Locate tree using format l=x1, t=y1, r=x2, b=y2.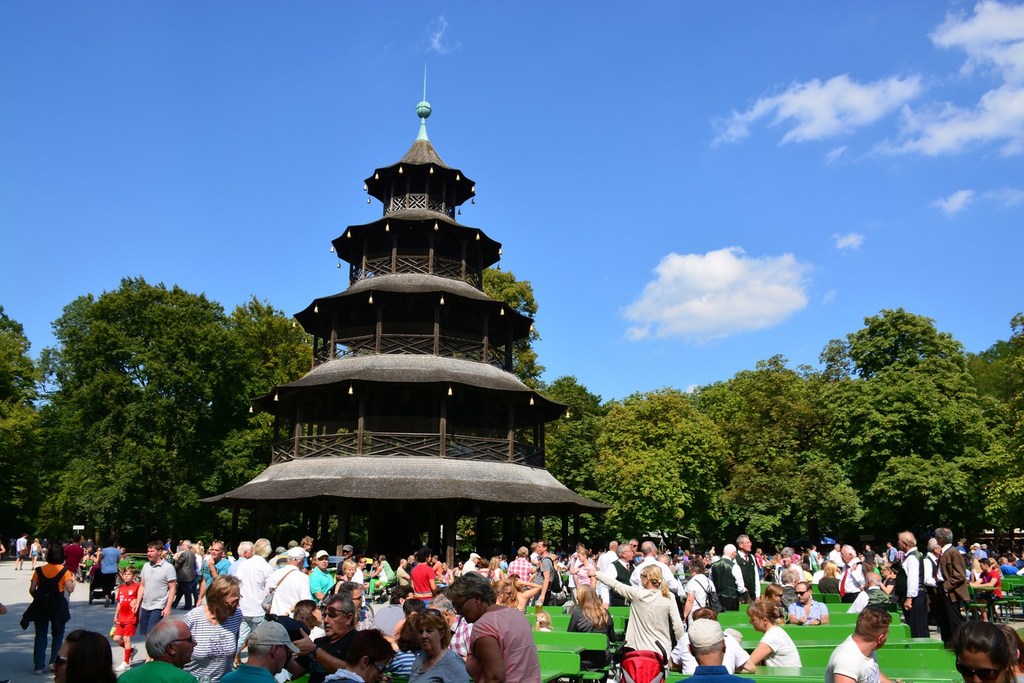
l=637, t=389, r=733, b=517.
